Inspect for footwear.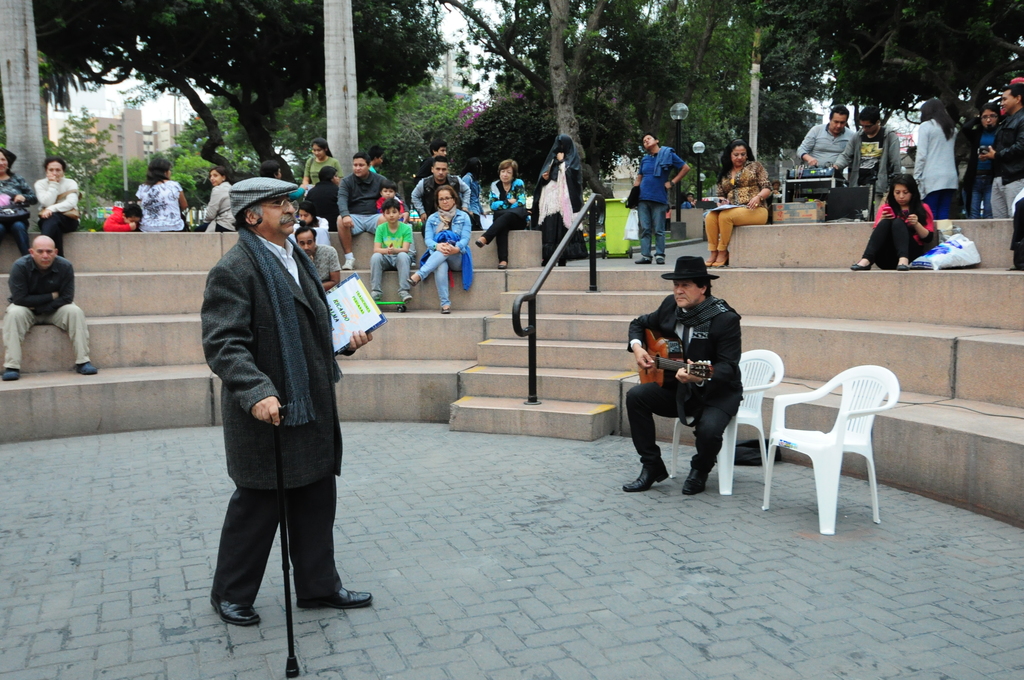
Inspection: crop(74, 357, 95, 374).
